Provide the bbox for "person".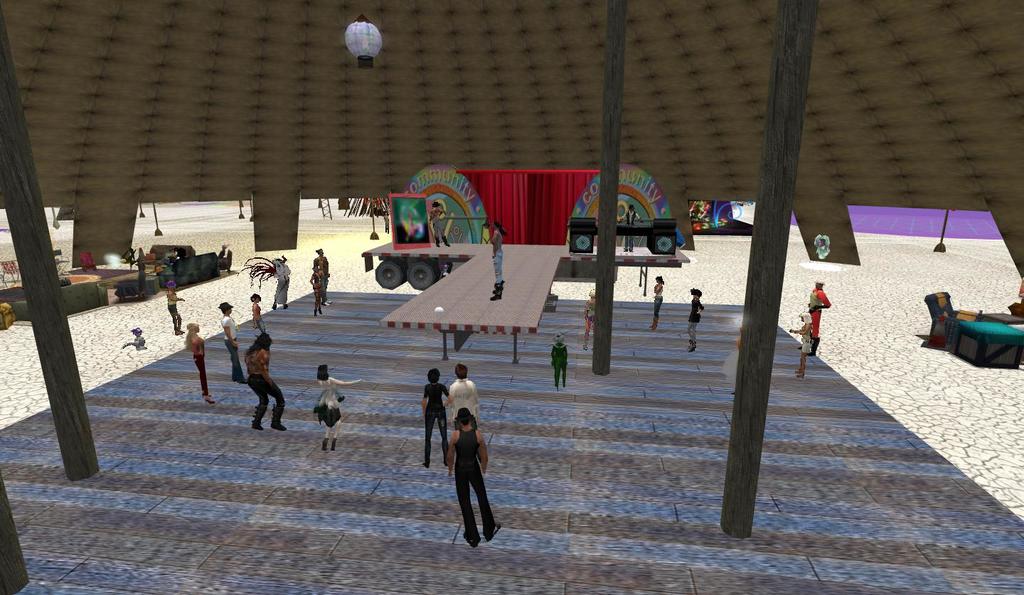
region(246, 333, 294, 431).
